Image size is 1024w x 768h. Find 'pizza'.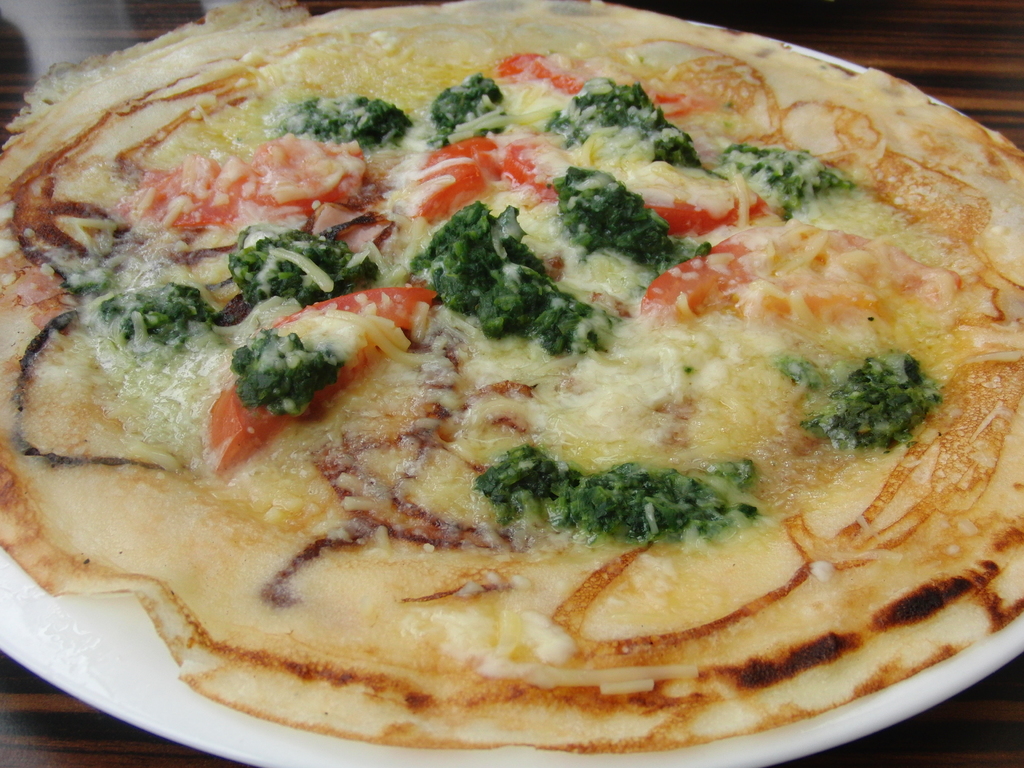
0, 0, 1023, 753.
